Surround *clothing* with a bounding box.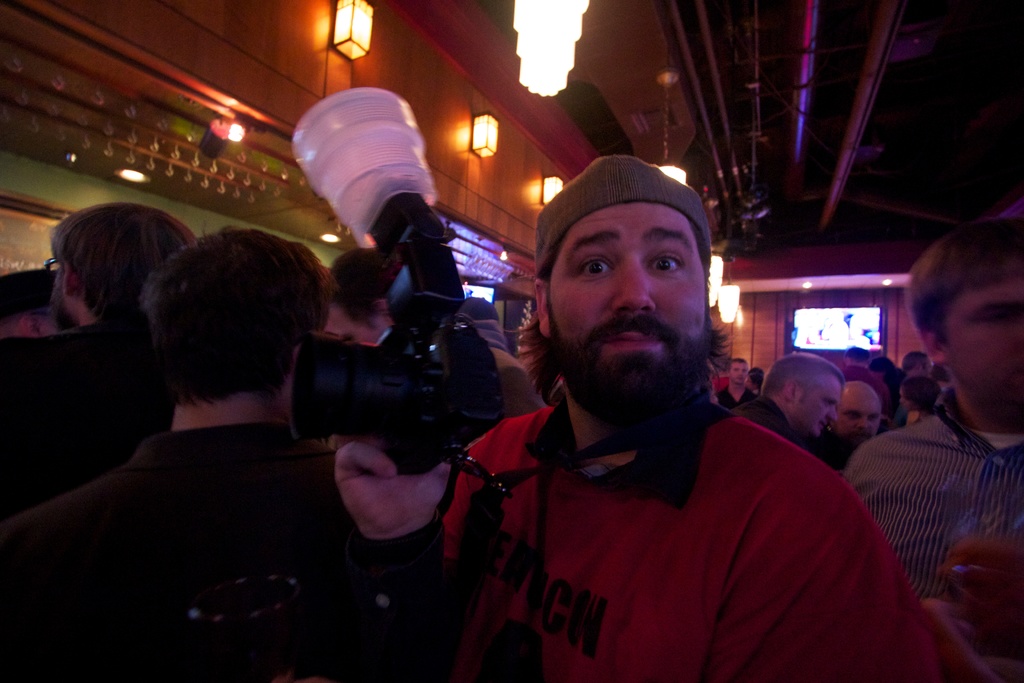
x1=7 y1=324 x2=188 y2=507.
